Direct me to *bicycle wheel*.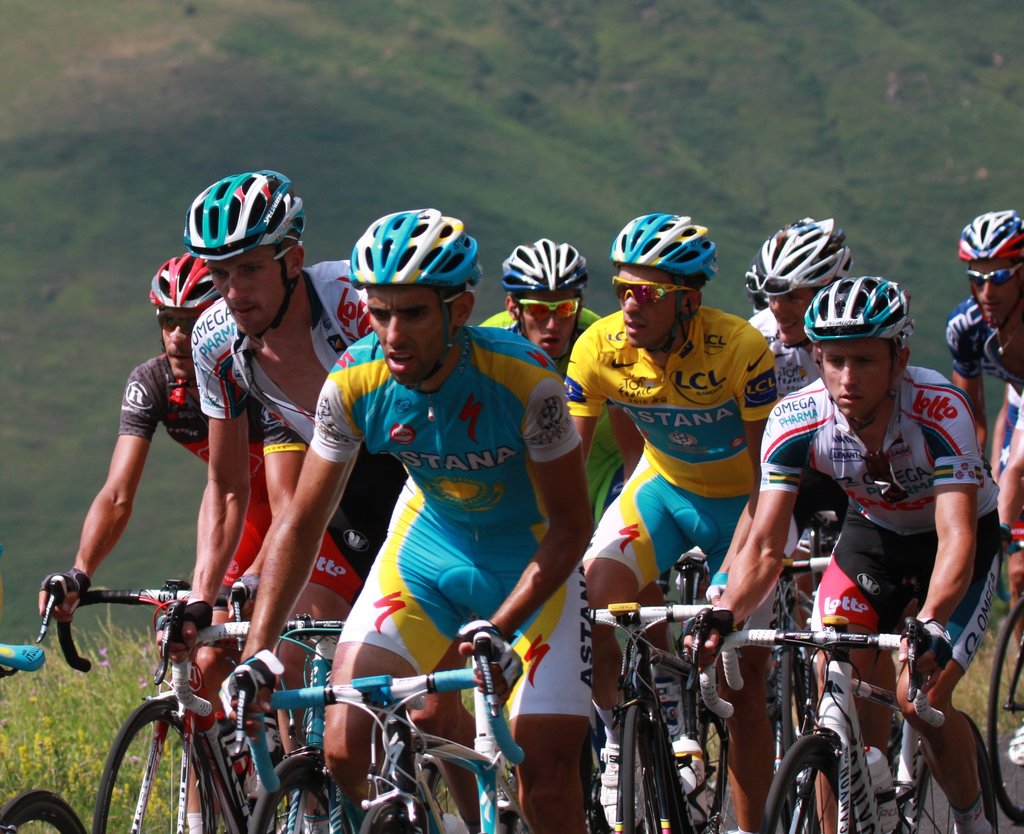
Direction: bbox(755, 729, 874, 833).
